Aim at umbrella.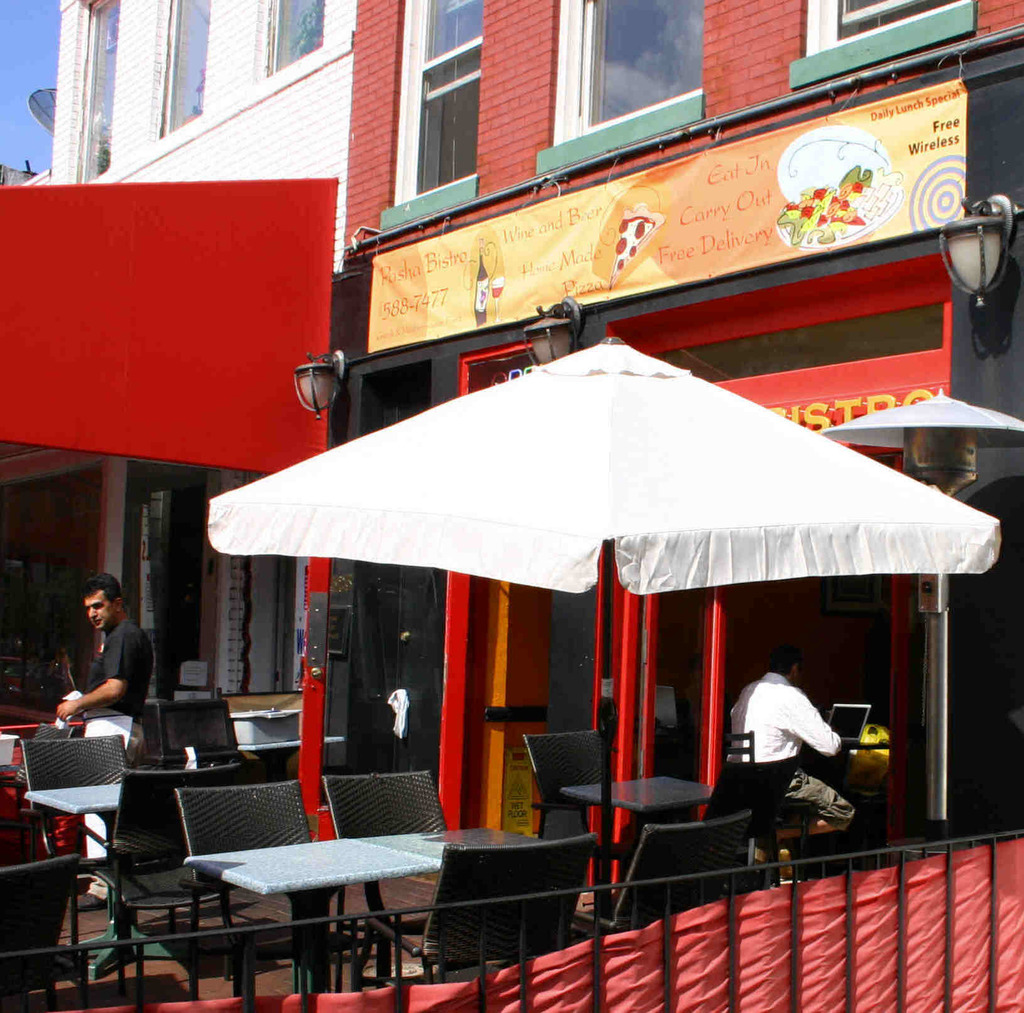
Aimed at select_region(207, 339, 1000, 920).
